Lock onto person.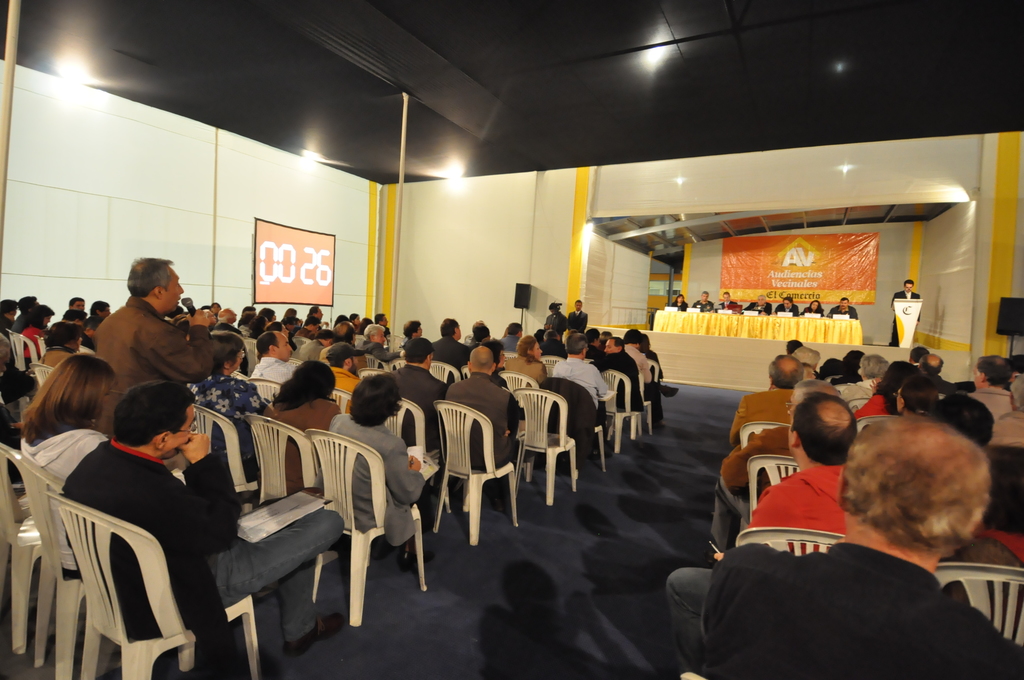
Locked: detection(914, 350, 941, 386).
